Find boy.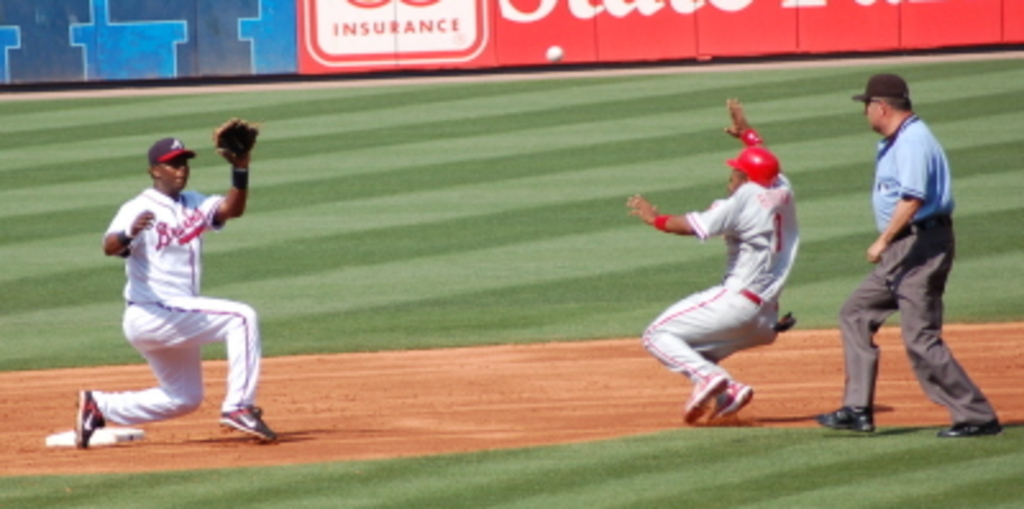
select_region(612, 87, 796, 460).
